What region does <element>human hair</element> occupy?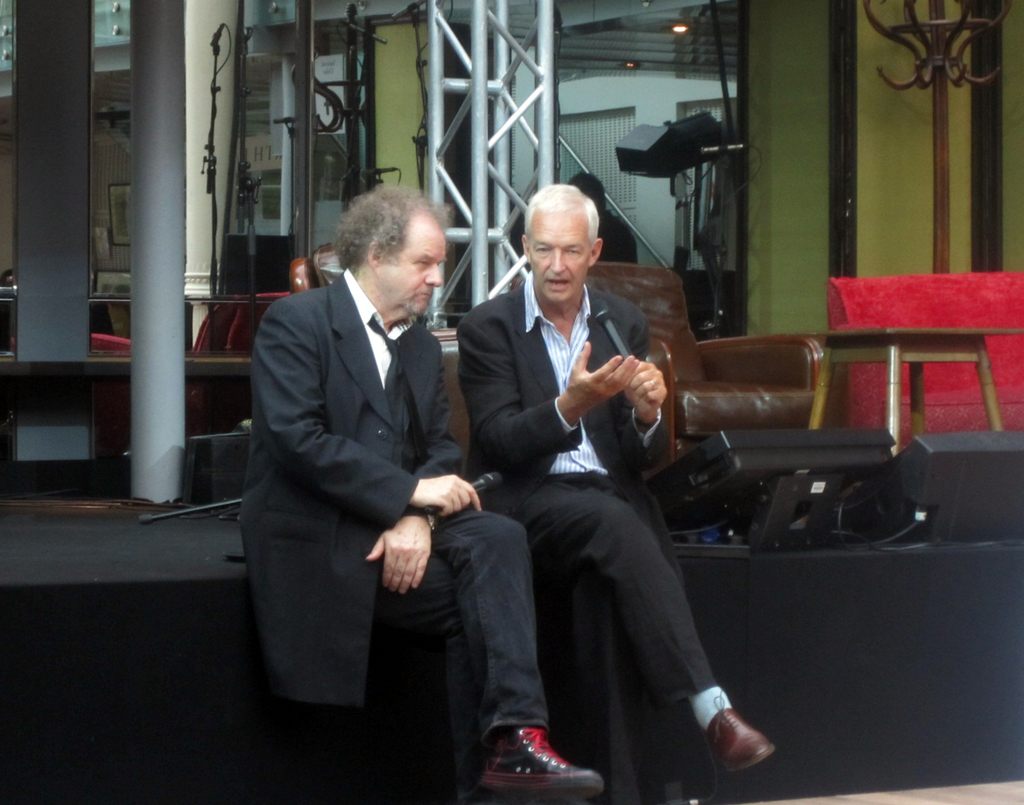
detection(331, 179, 447, 270).
